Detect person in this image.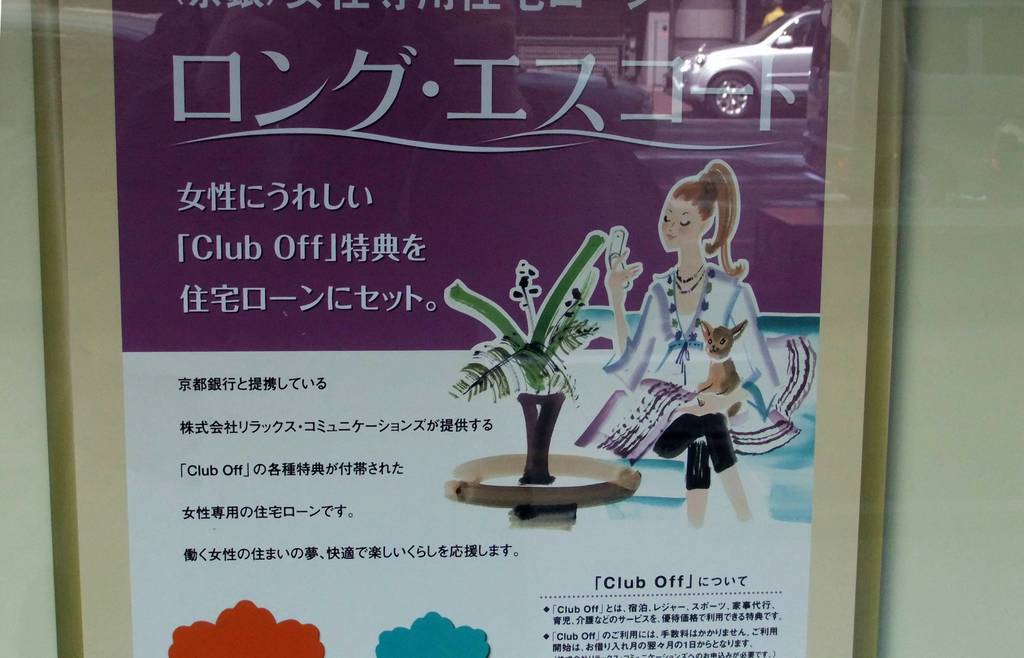
Detection: 603/157/792/543.
